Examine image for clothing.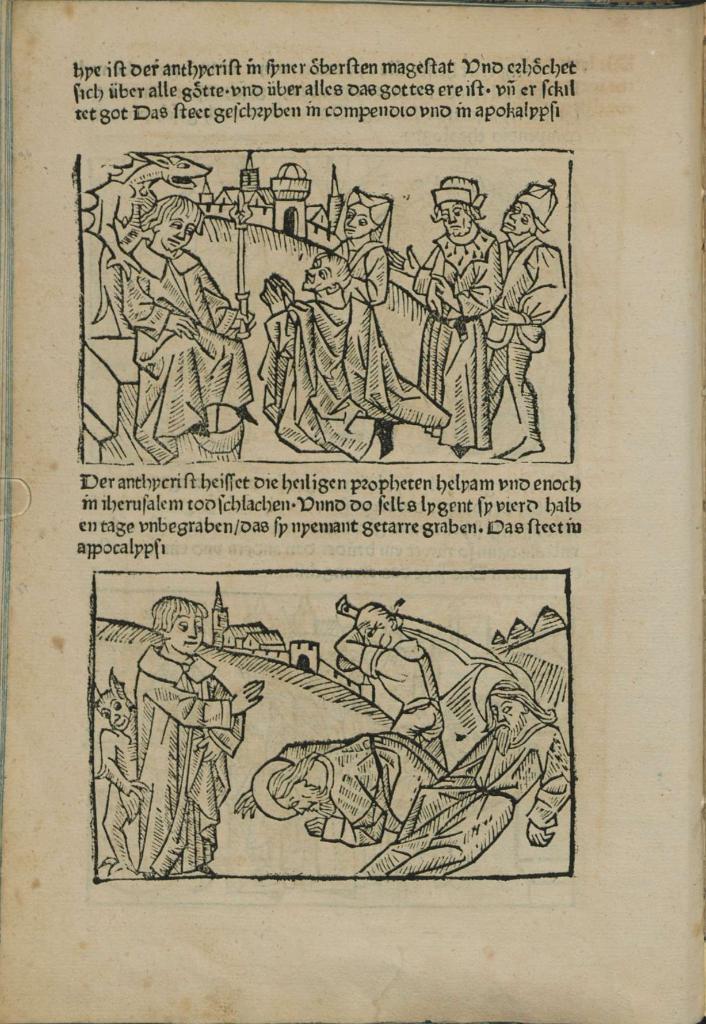
Examination result: [x1=245, y1=262, x2=452, y2=470].
